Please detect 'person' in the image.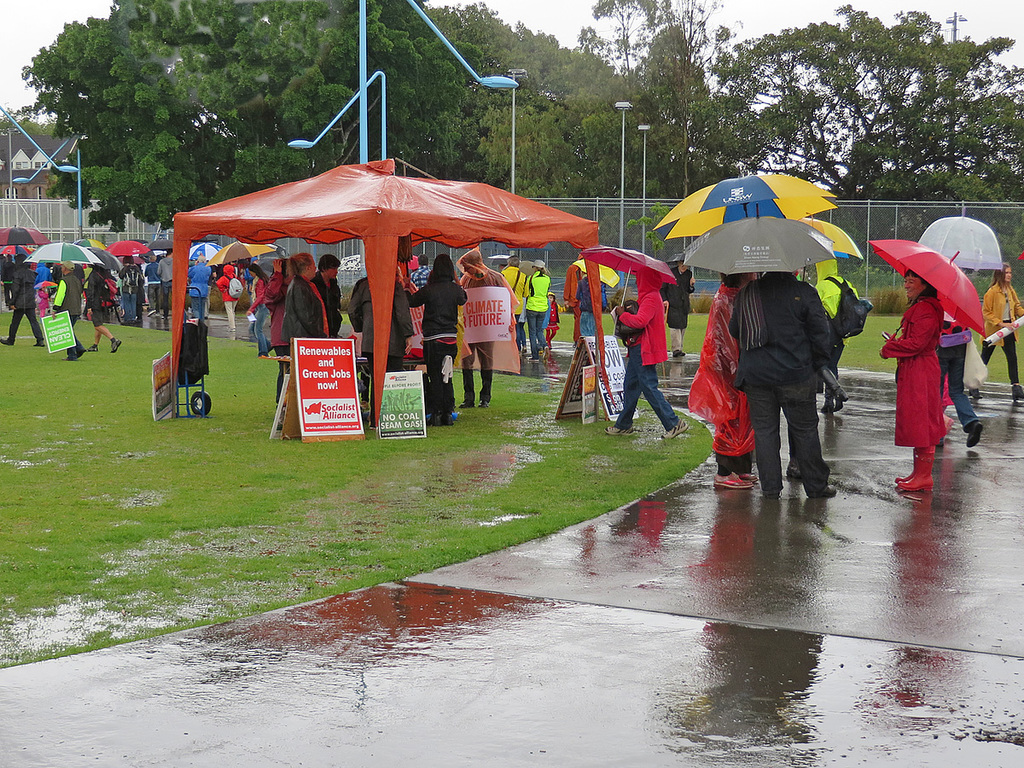
689,269,760,491.
